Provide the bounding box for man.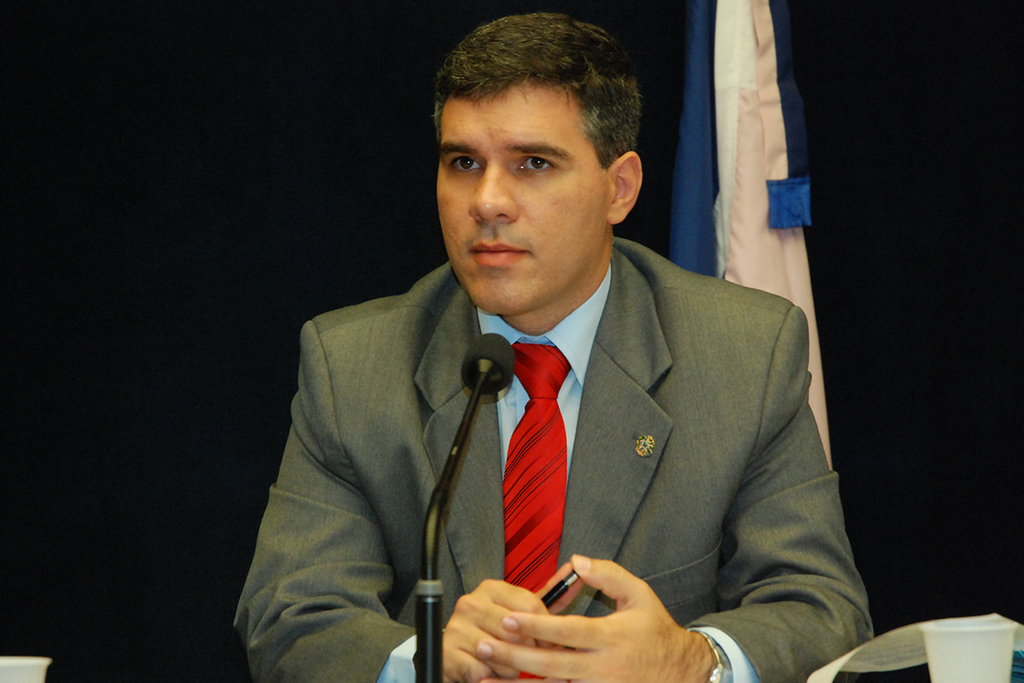
[x1=239, y1=11, x2=873, y2=681].
